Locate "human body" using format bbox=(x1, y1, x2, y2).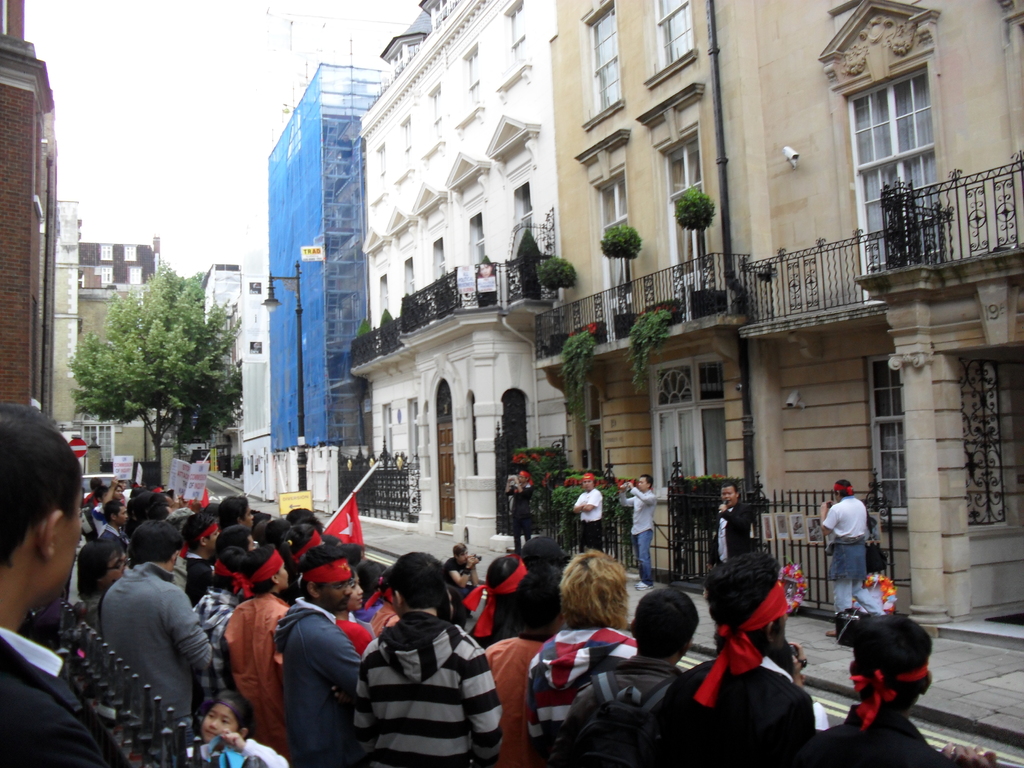
bbox=(138, 508, 147, 519).
